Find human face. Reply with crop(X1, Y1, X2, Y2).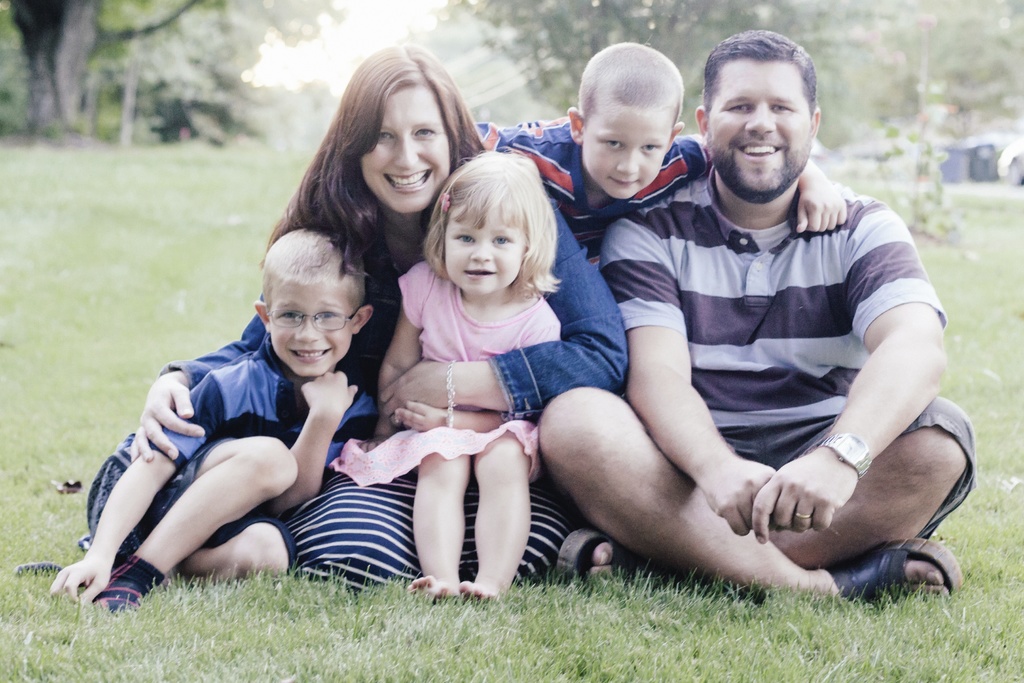
crop(358, 86, 452, 215).
